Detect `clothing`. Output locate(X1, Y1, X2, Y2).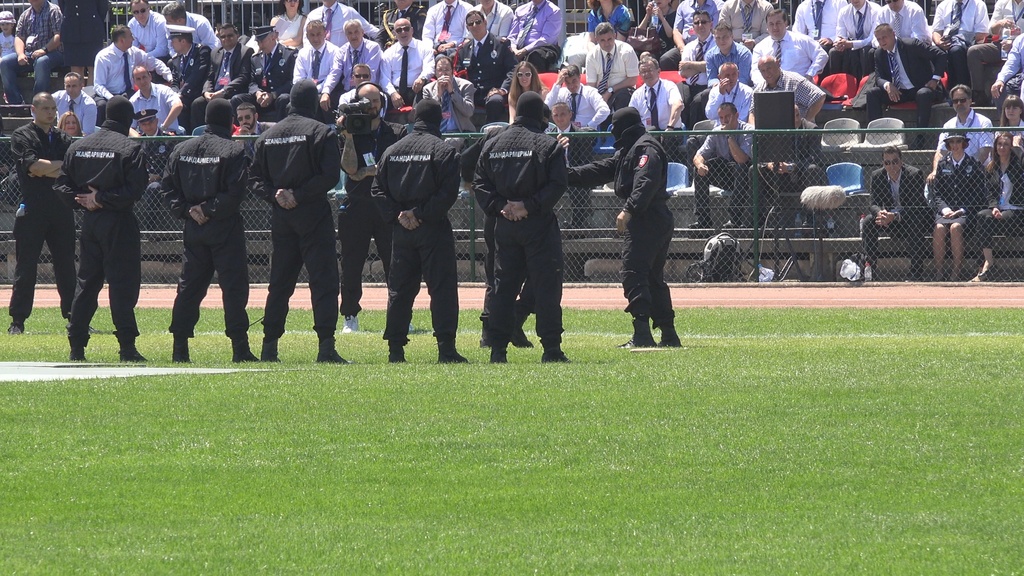
locate(319, 39, 385, 119).
